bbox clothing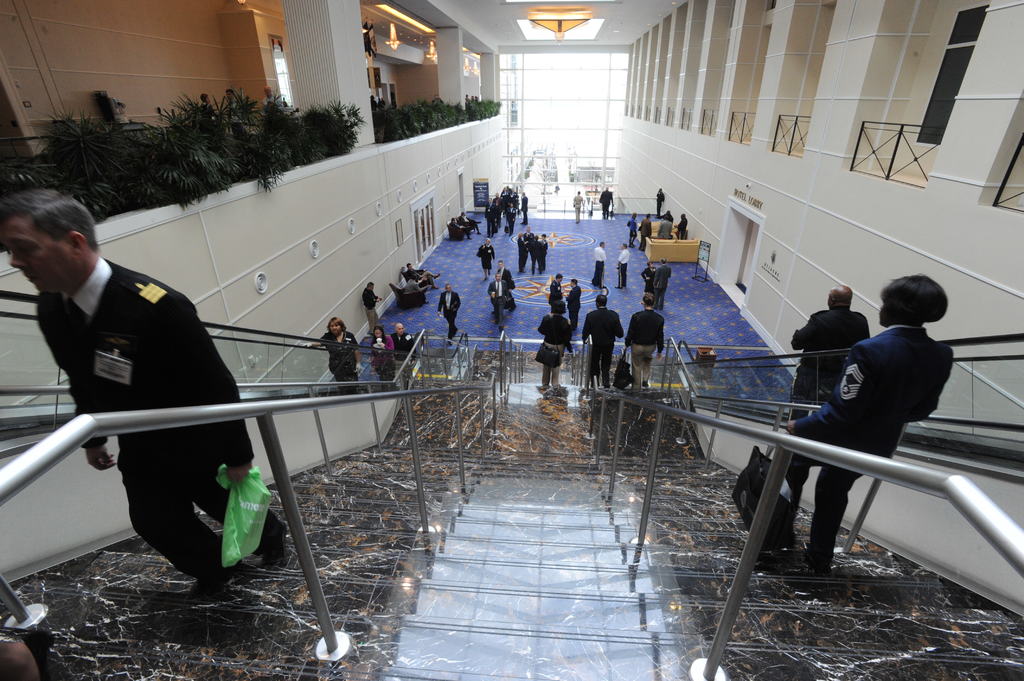
592,239,608,293
